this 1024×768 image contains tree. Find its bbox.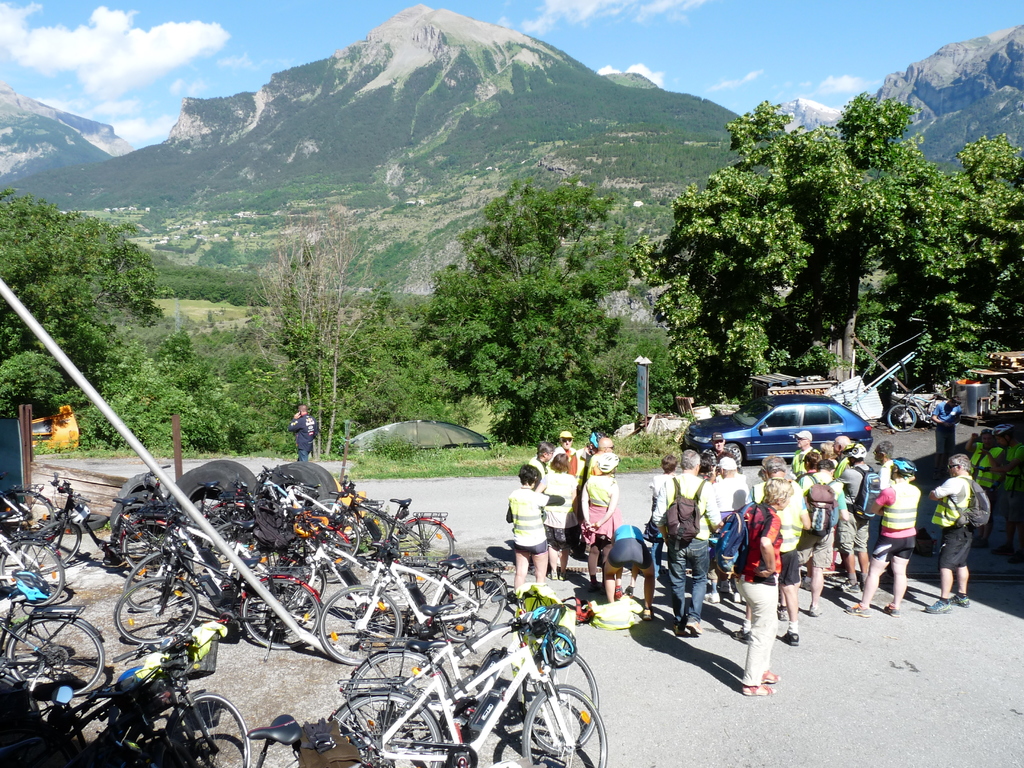
box(243, 203, 378, 461).
